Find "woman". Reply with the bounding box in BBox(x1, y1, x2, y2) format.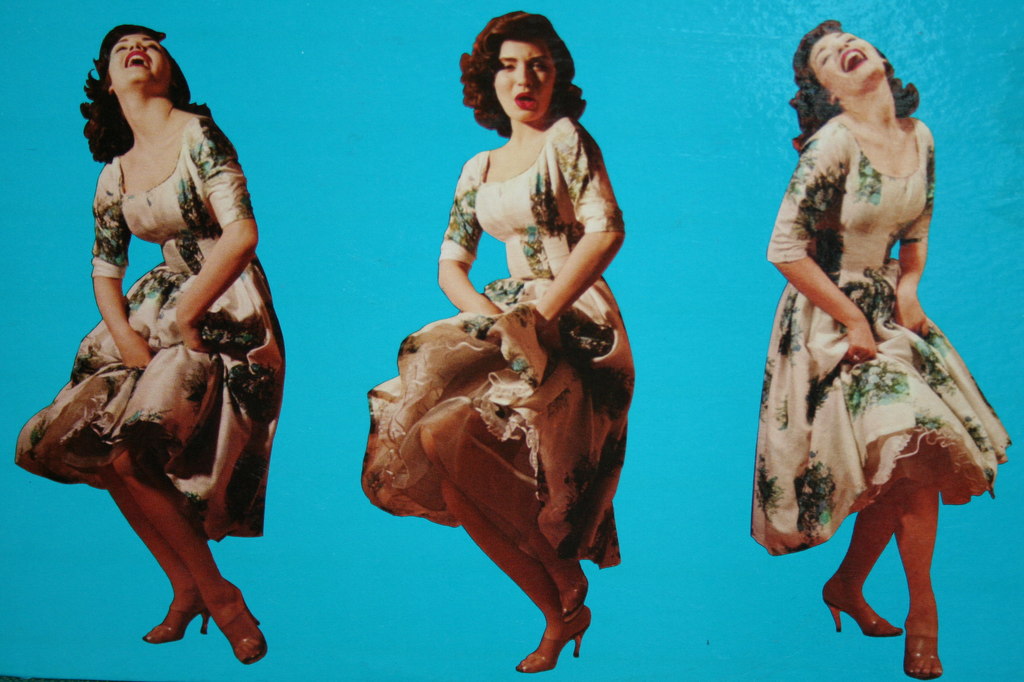
BBox(12, 22, 286, 663).
